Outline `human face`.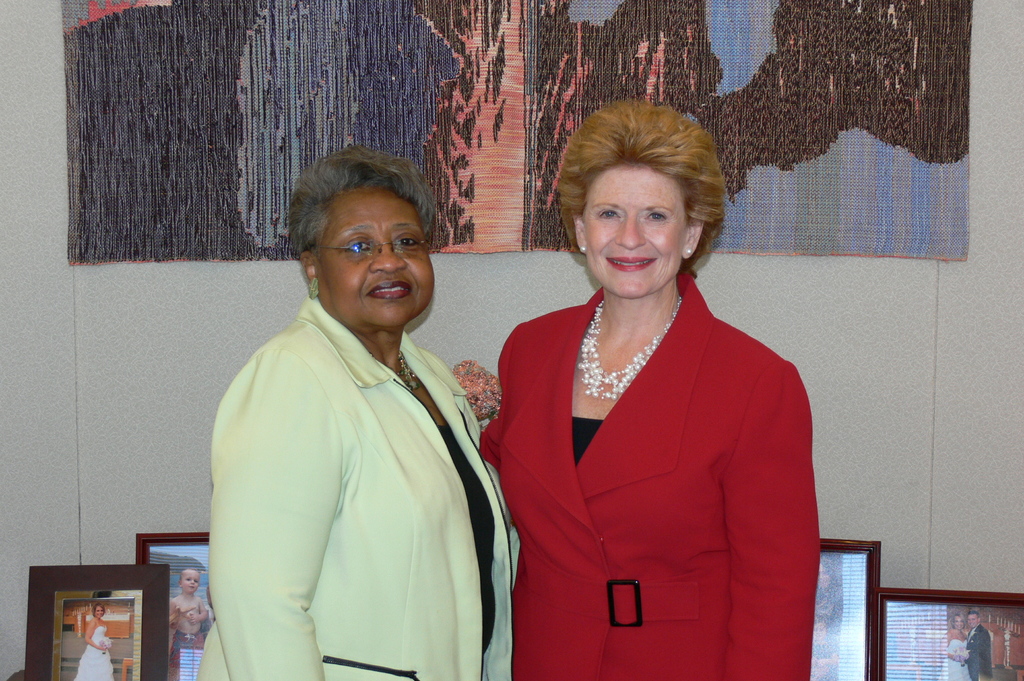
Outline: 579:159:691:296.
